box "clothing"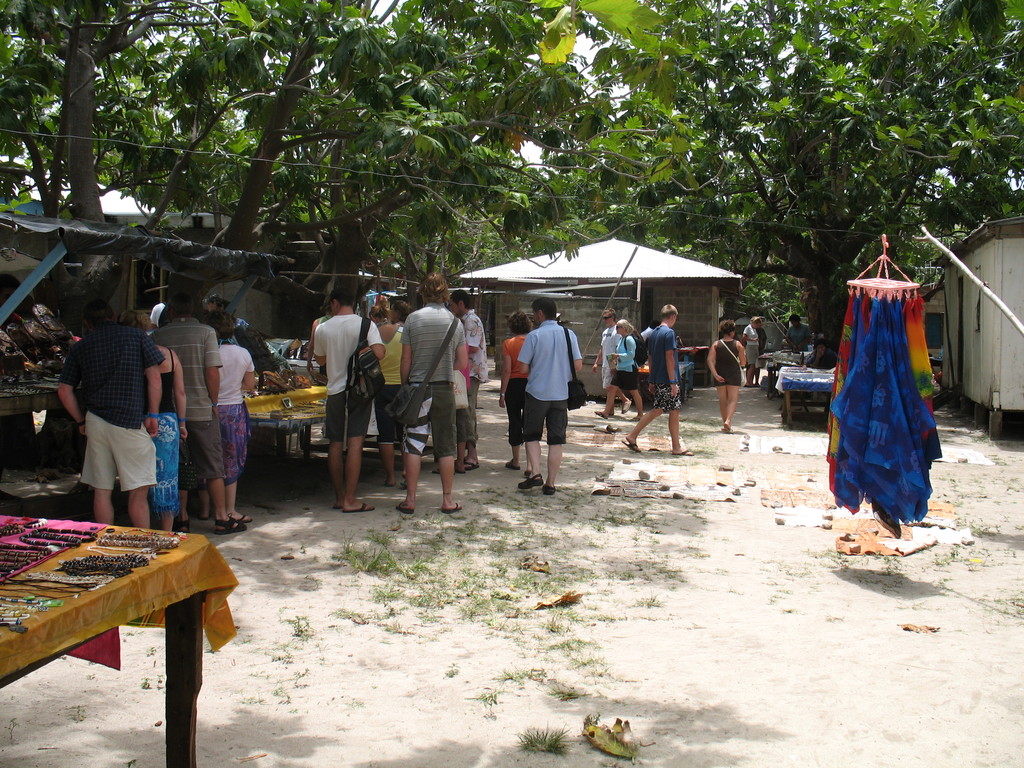
[611, 337, 648, 384]
